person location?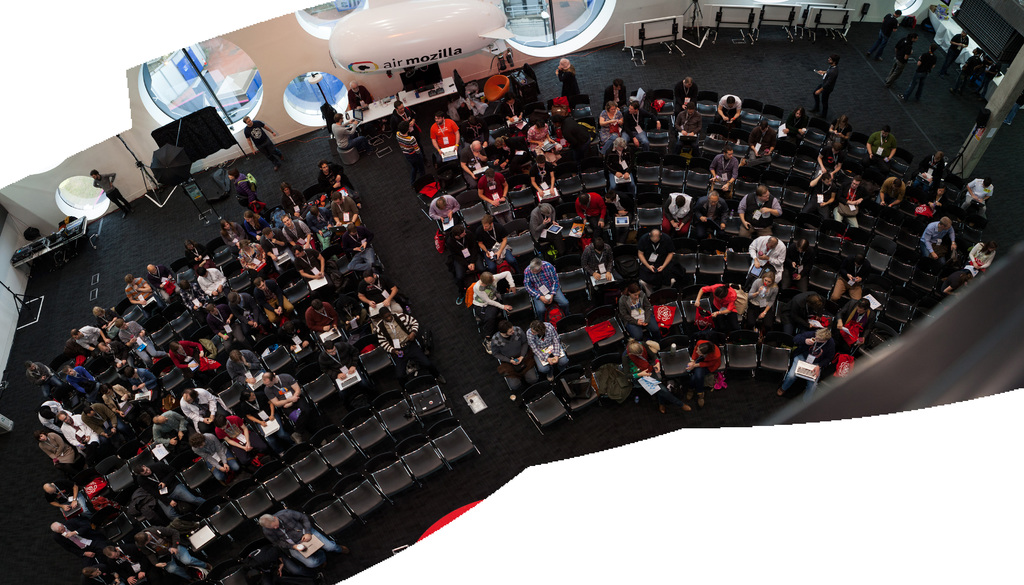
BBox(699, 188, 726, 227)
